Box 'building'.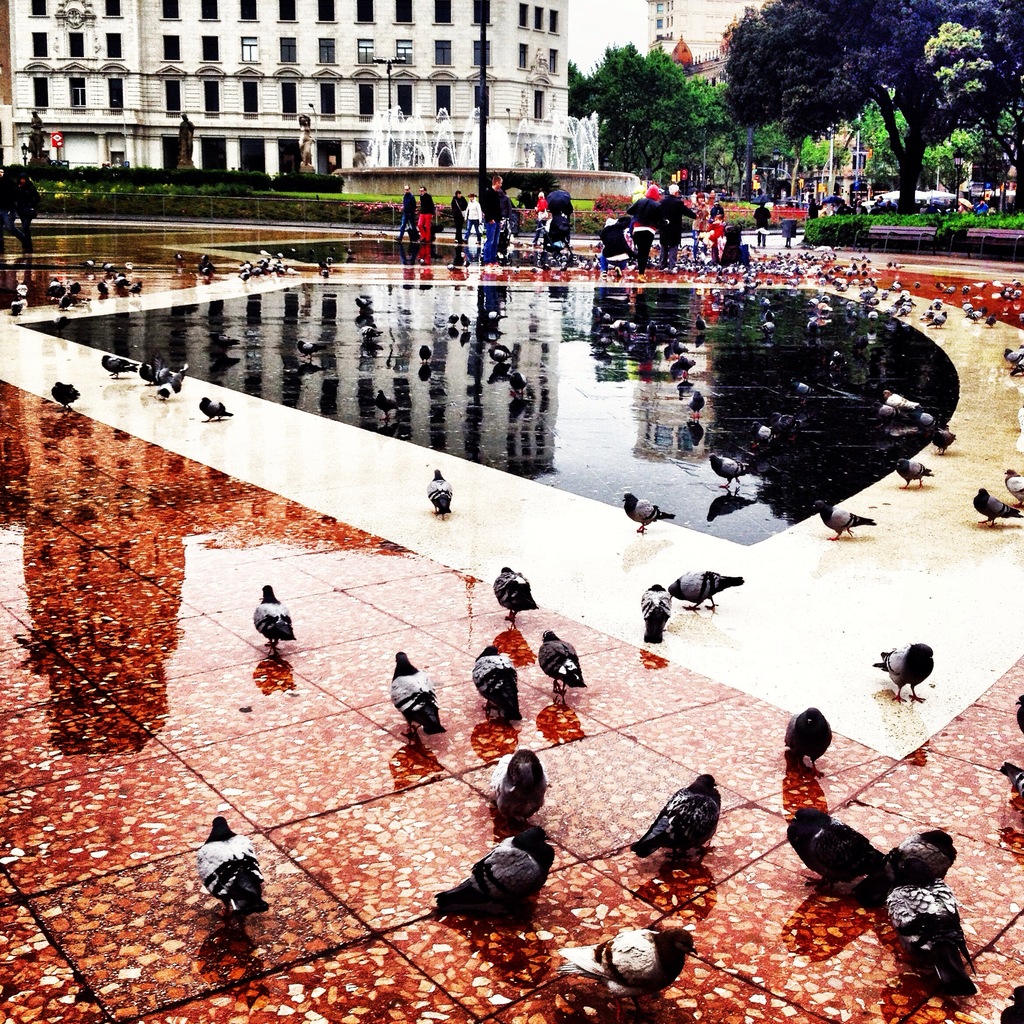
detection(0, 3, 570, 173).
